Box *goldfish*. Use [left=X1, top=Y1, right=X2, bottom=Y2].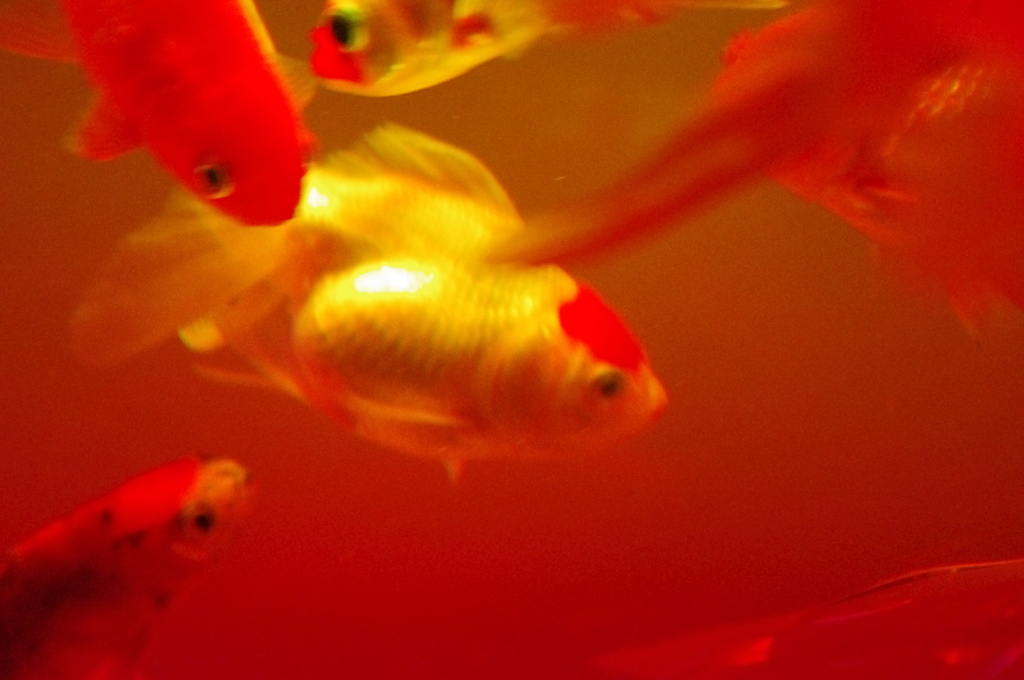
[left=314, top=0, right=788, bottom=105].
